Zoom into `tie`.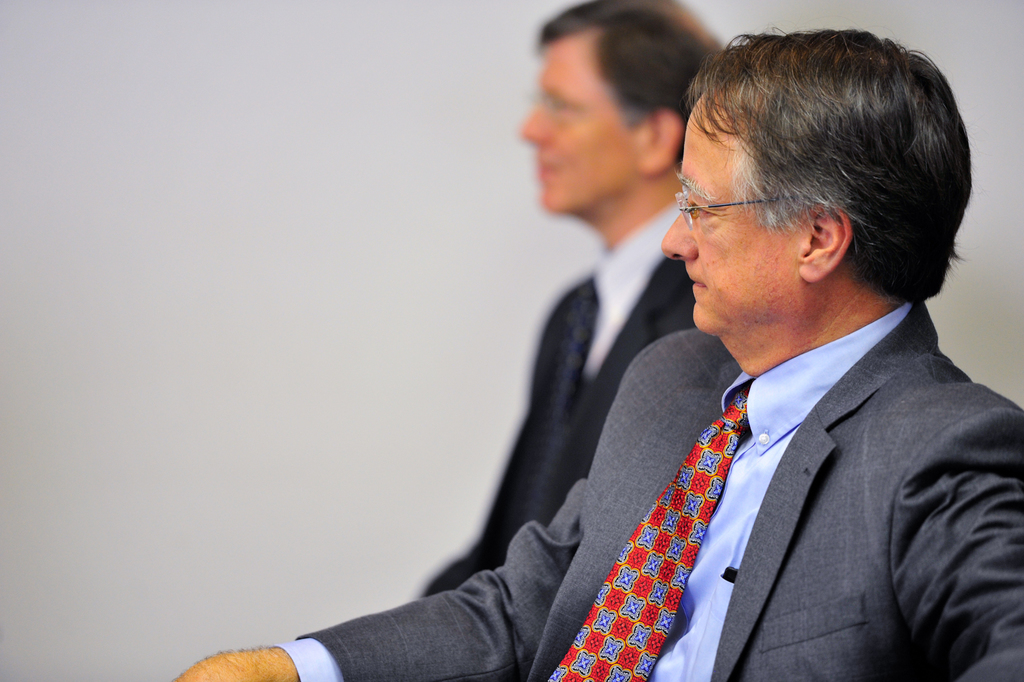
Zoom target: bbox=(546, 383, 750, 681).
